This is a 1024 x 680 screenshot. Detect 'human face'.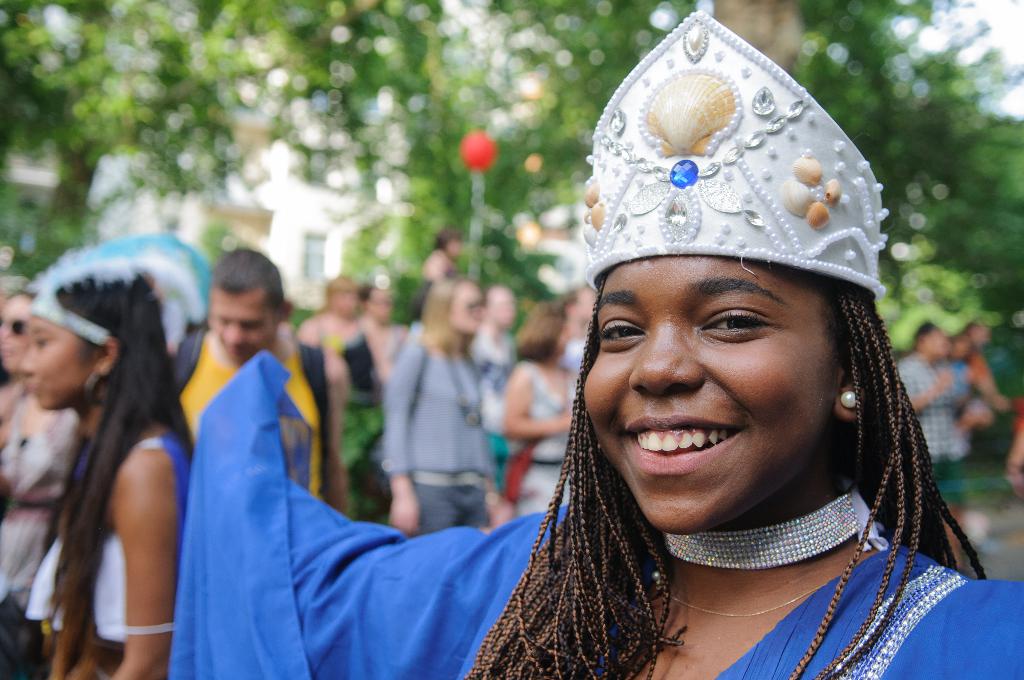
x1=17 y1=318 x2=95 y2=416.
